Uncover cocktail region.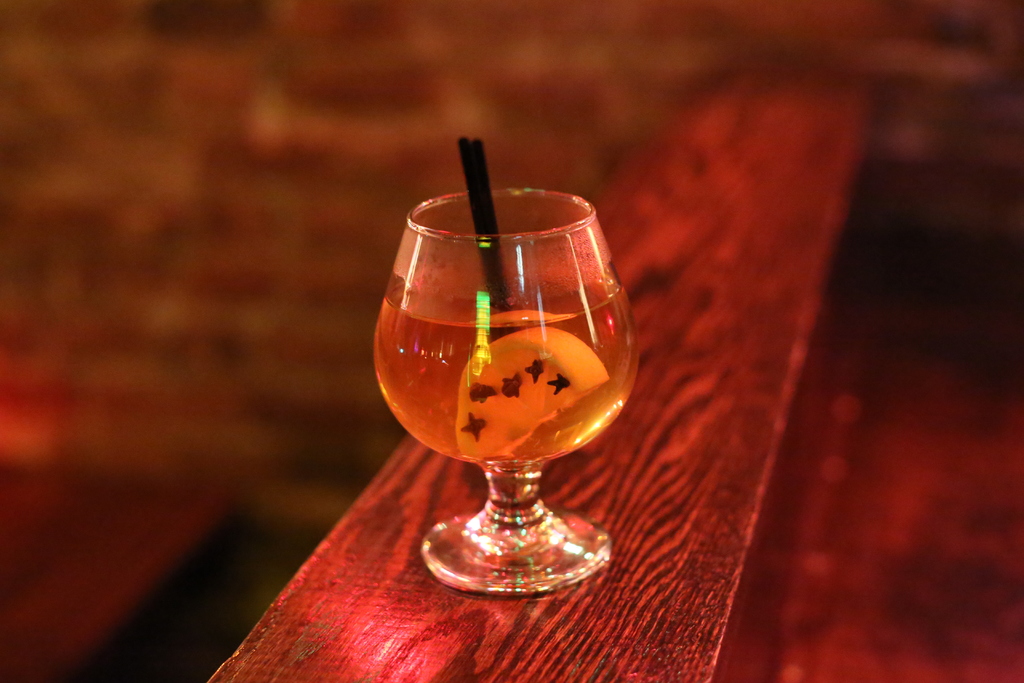
Uncovered: {"left": 374, "top": 200, "right": 632, "bottom": 582}.
